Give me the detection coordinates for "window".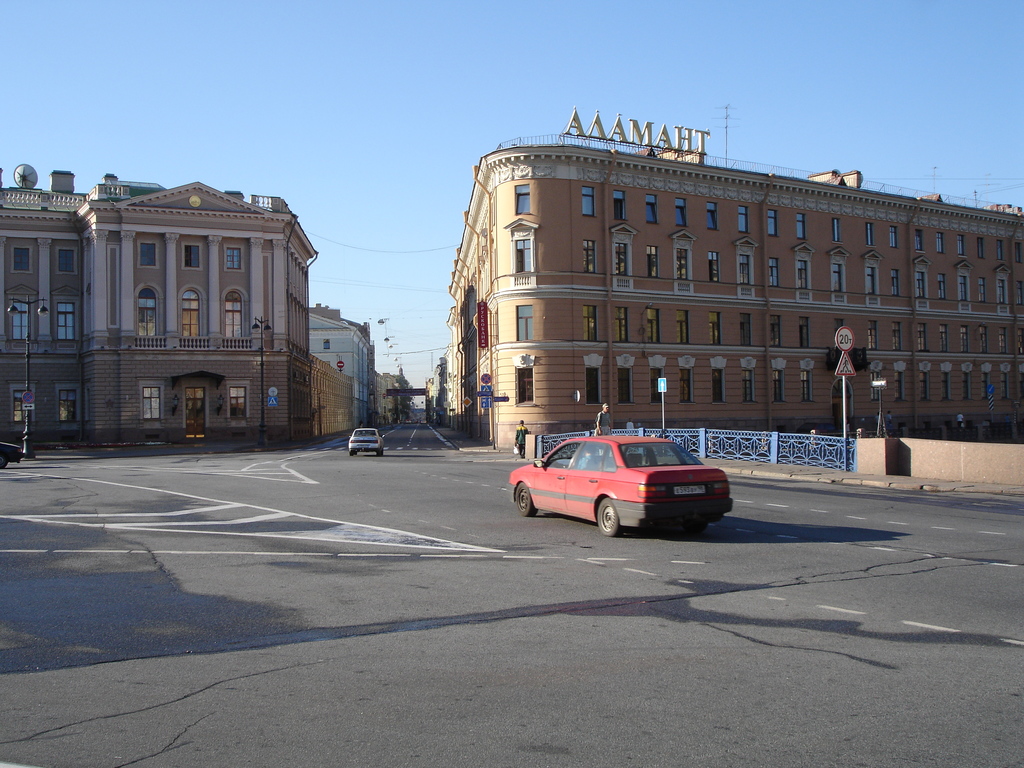
l=739, t=367, r=758, b=407.
